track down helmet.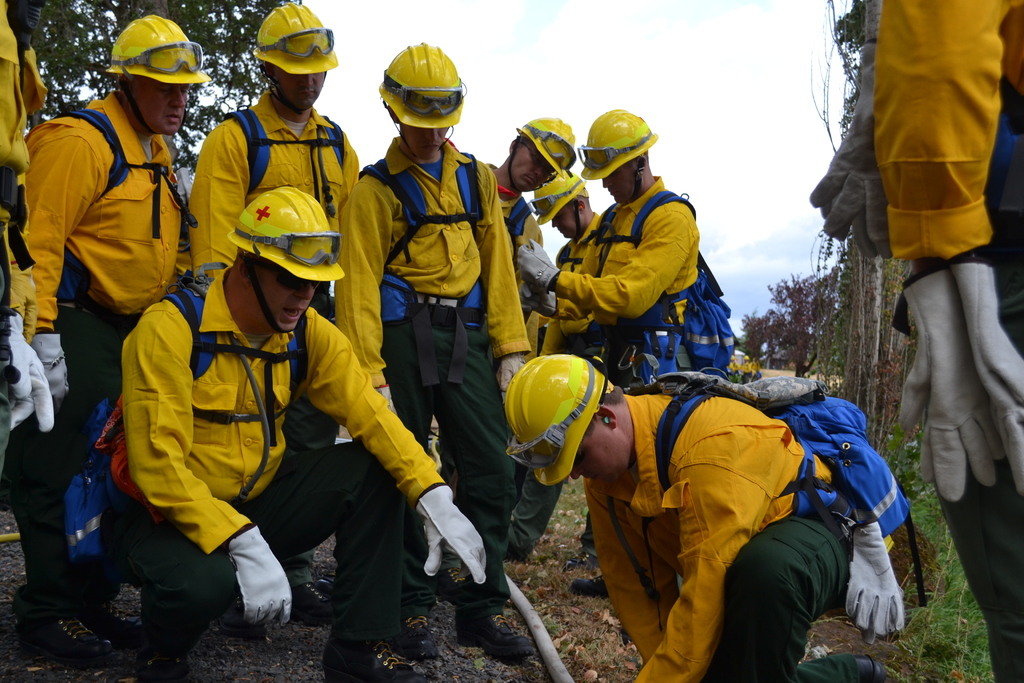
Tracked to <region>537, 169, 591, 226</region>.
